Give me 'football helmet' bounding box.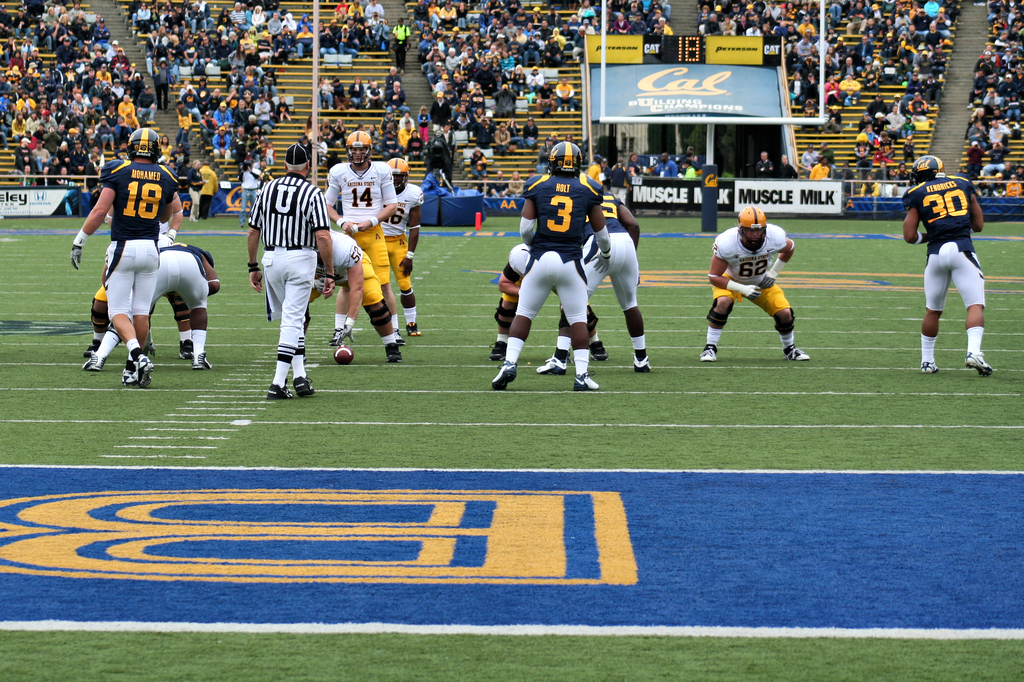
(x1=346, y1=131, x2=371, y2=163).
